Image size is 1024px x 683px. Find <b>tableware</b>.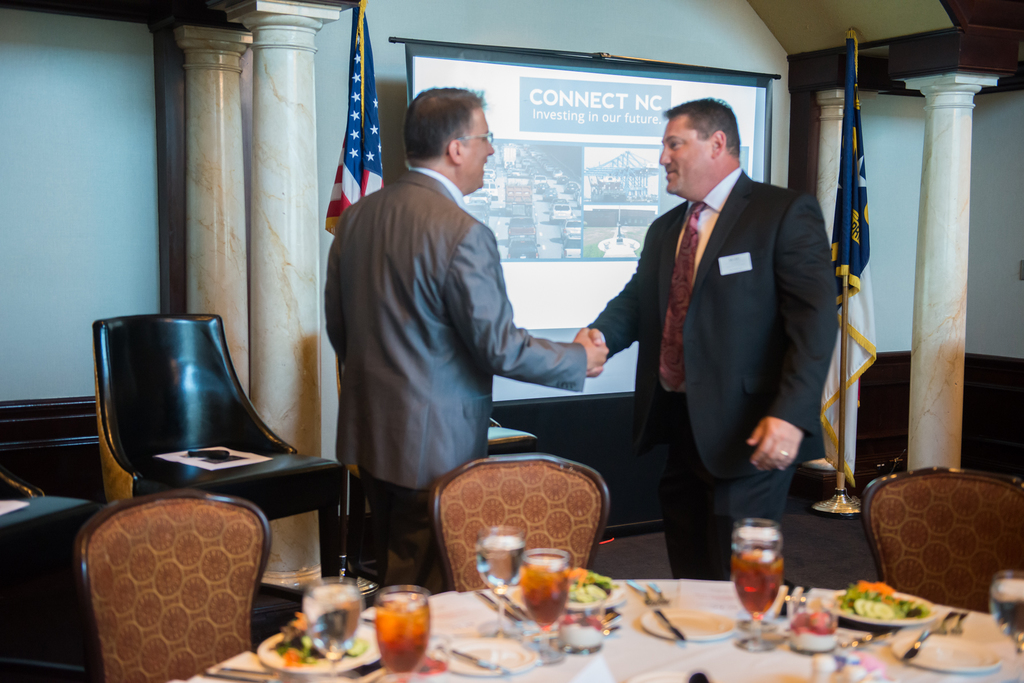
BBox(894, 629, 999, 677).
